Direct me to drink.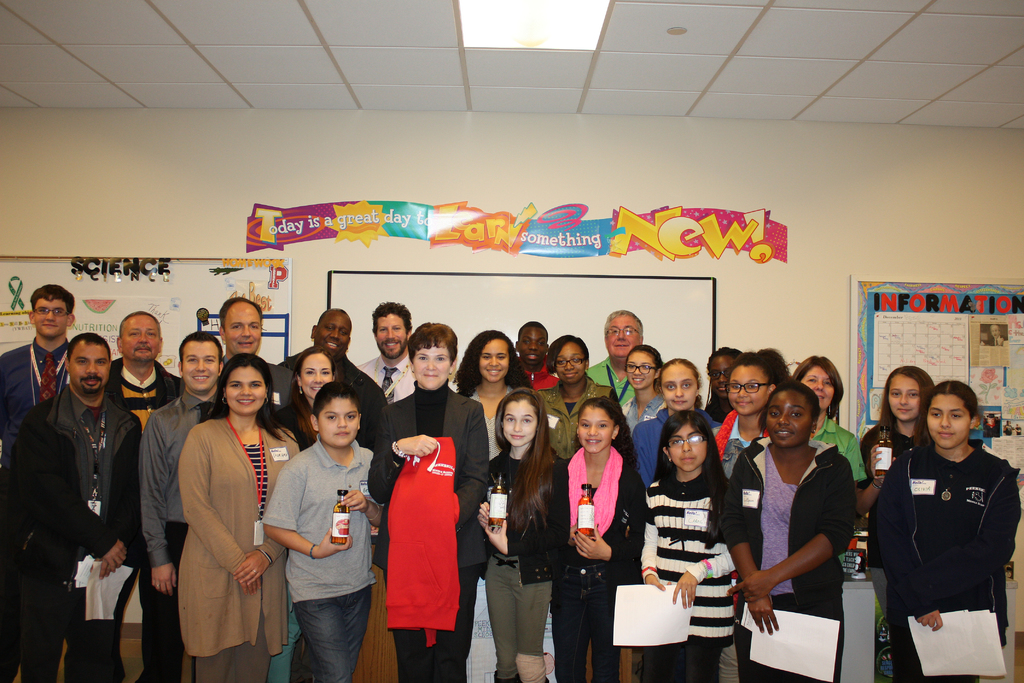
Direction: bbox(490, 472, 508, 528).
